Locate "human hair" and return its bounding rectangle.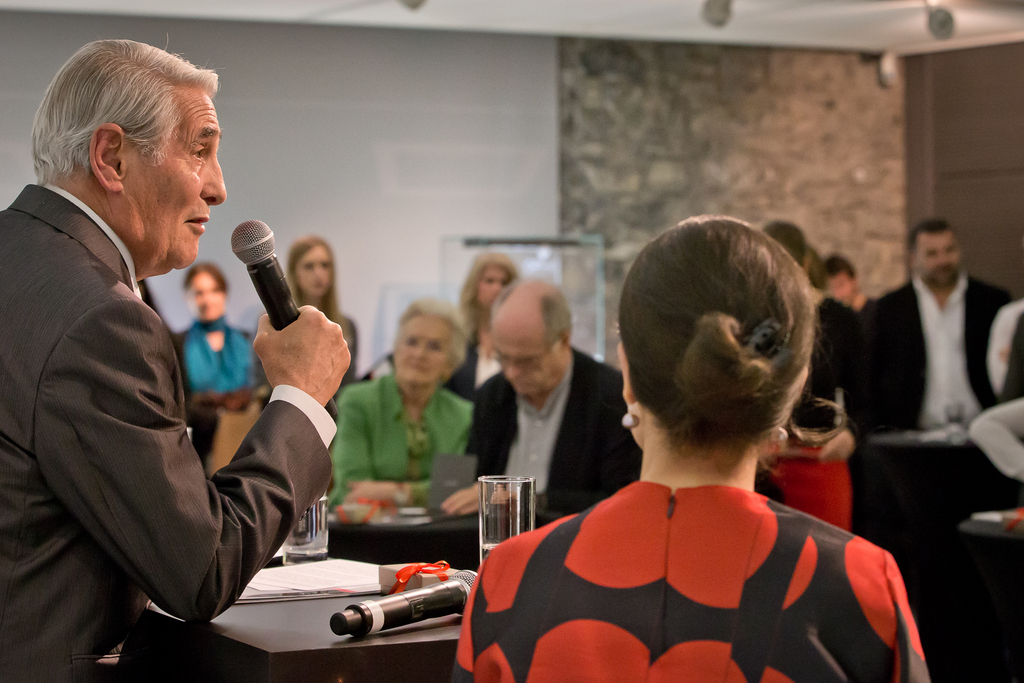
Rect(618, 217, 848, 504).
